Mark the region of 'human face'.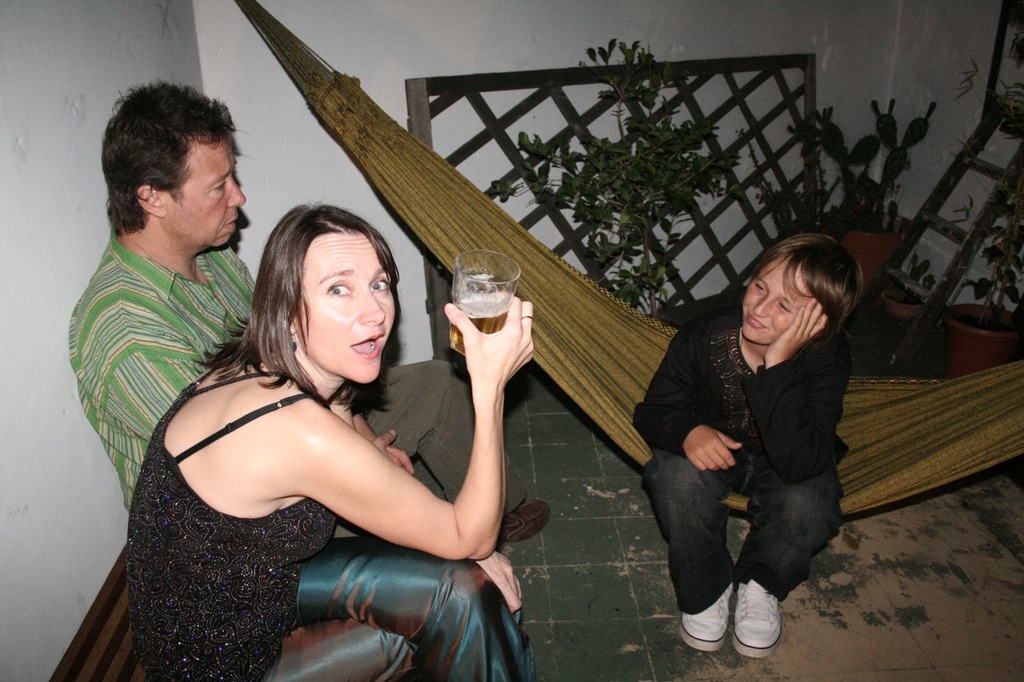
Region: bbox(163, 133, 247, 243).
